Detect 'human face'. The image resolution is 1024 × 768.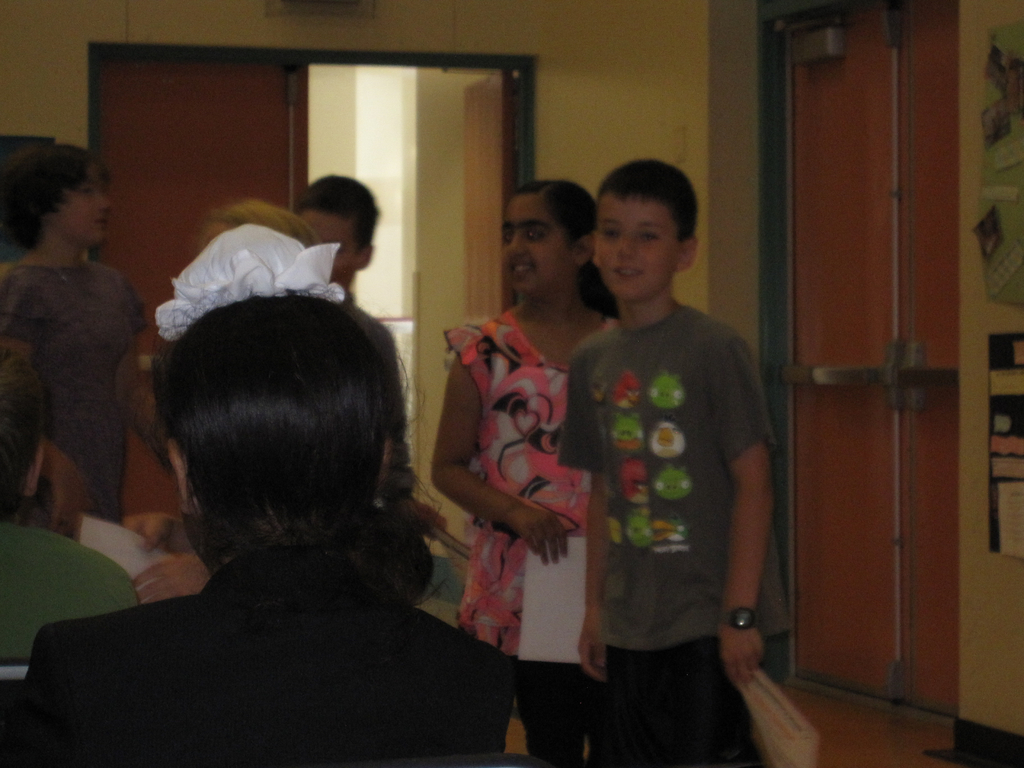
left=56, top=167, right=113, bottom=248.
